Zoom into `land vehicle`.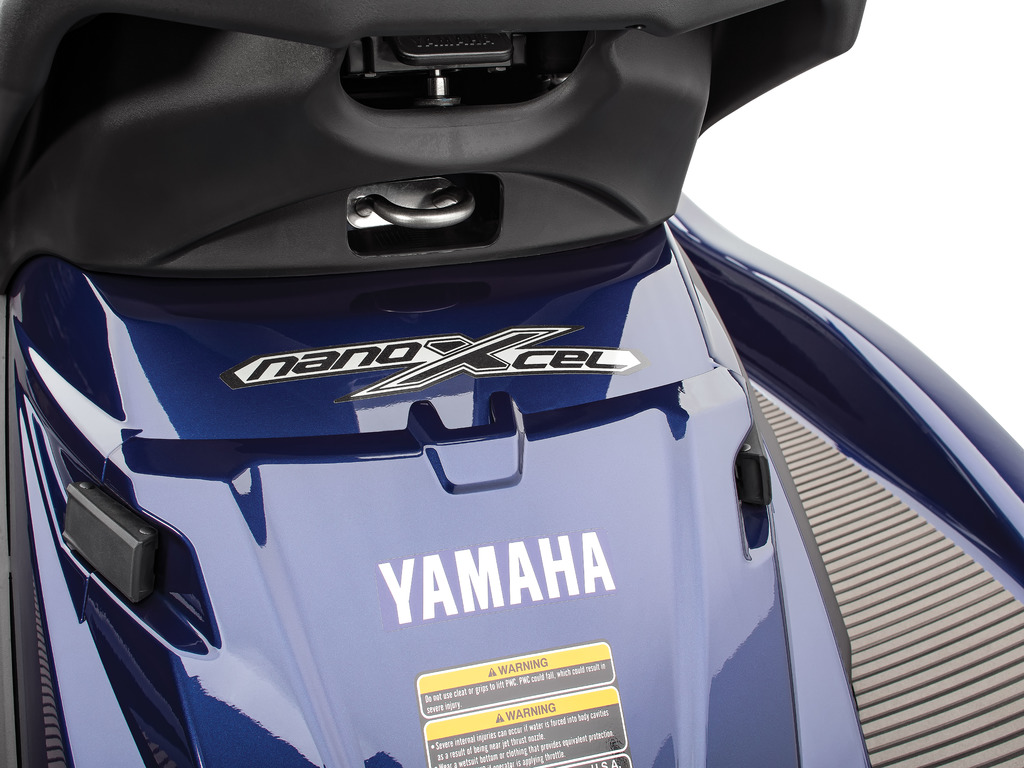
Zoom target: rect(0, 0, 1023, 767).
